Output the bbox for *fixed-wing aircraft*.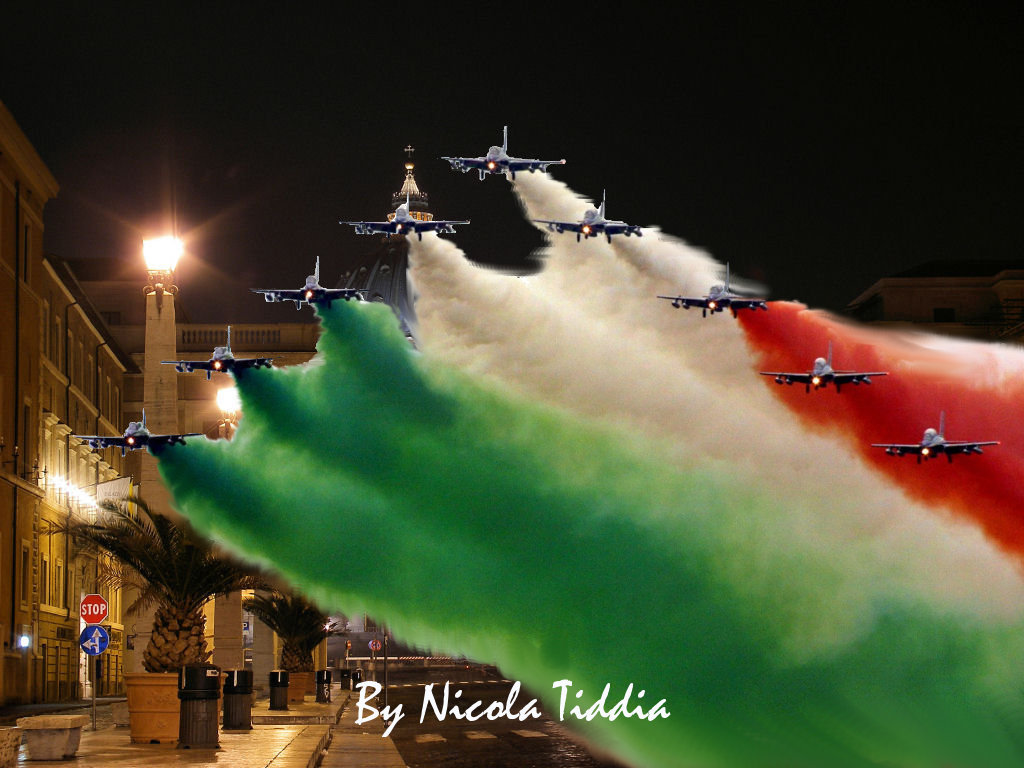
<box>158,323,276,377</box>.
